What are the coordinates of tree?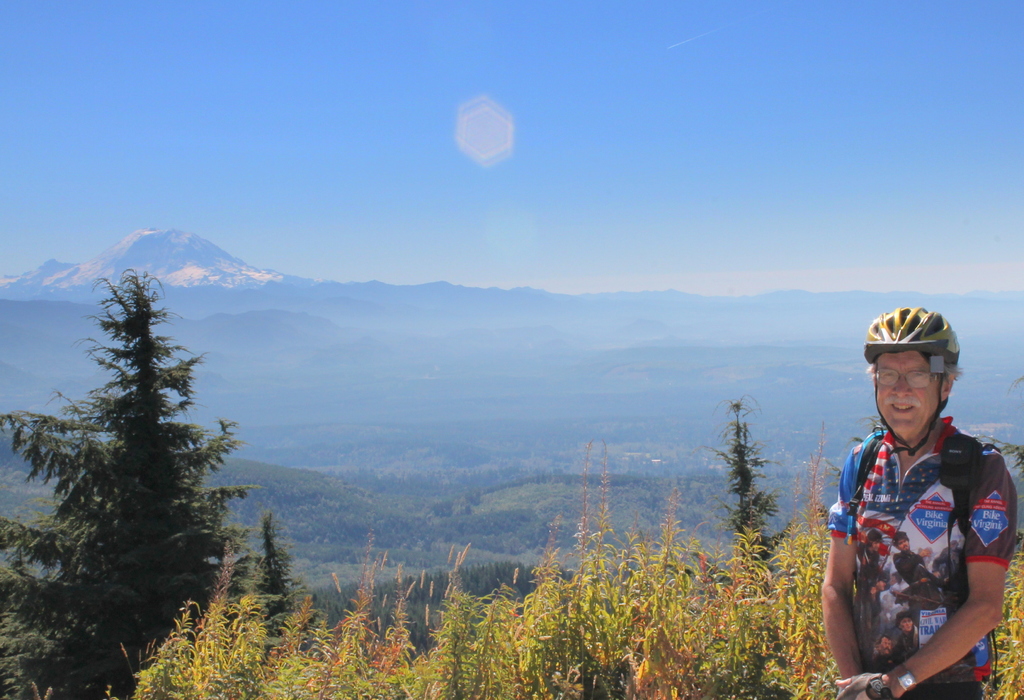
(0,257,269,699).
